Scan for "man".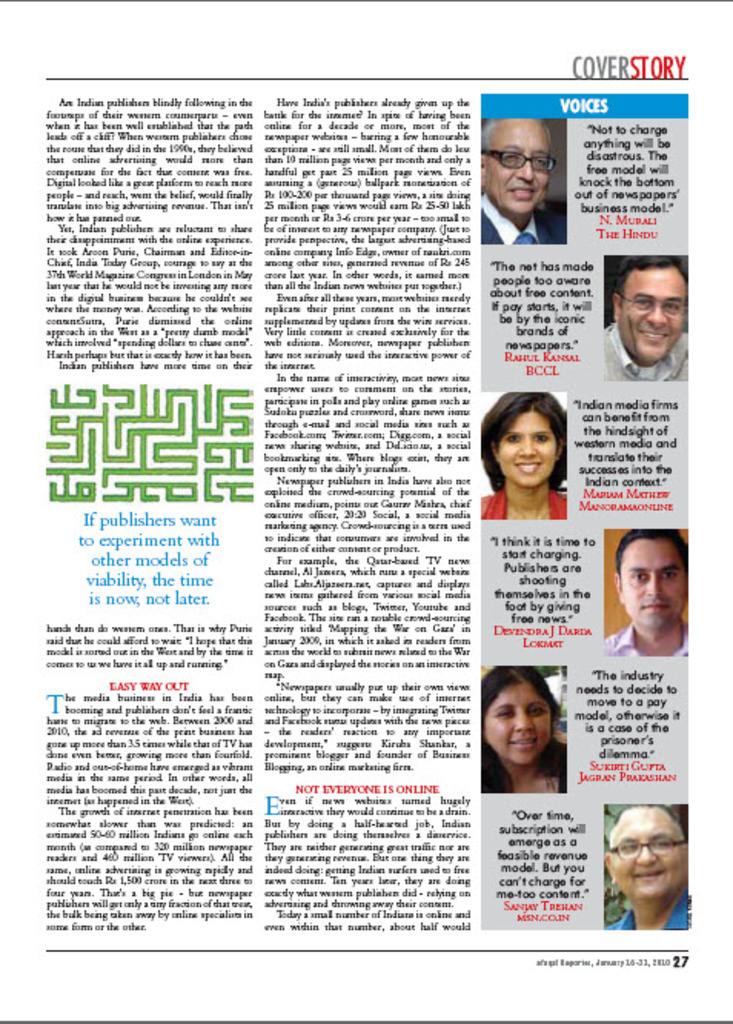
Scan result: [478,117,564,241].
